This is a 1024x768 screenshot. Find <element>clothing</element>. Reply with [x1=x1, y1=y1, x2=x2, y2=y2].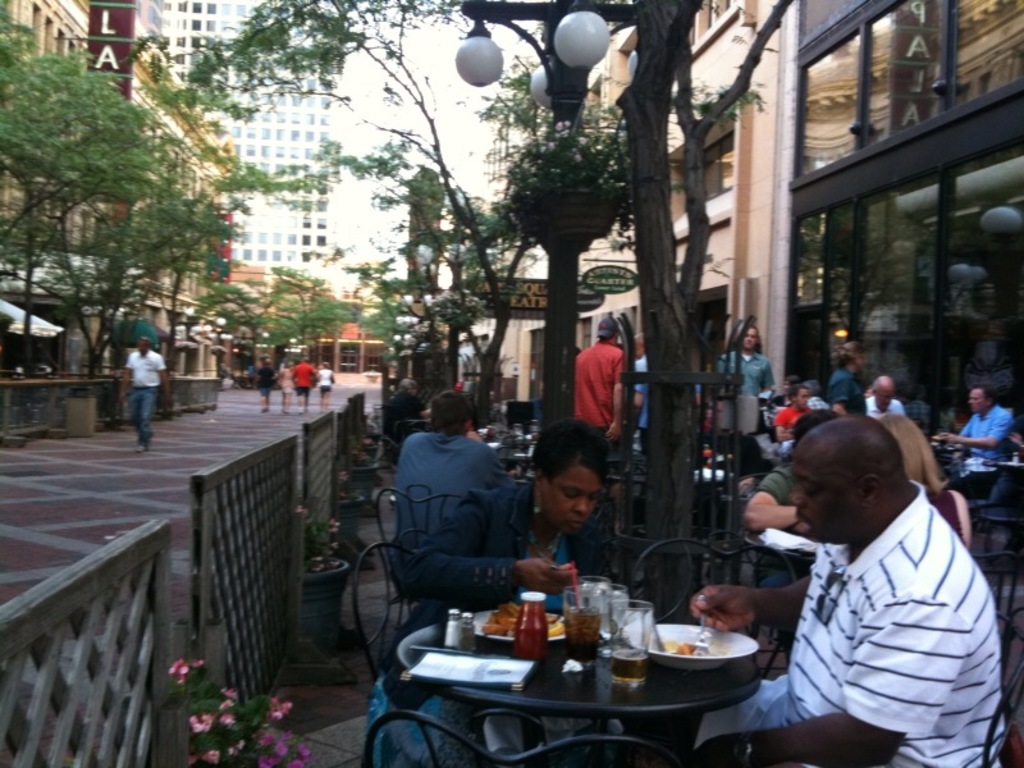
[x1=312, y1=366, x2=332, y2=401].
